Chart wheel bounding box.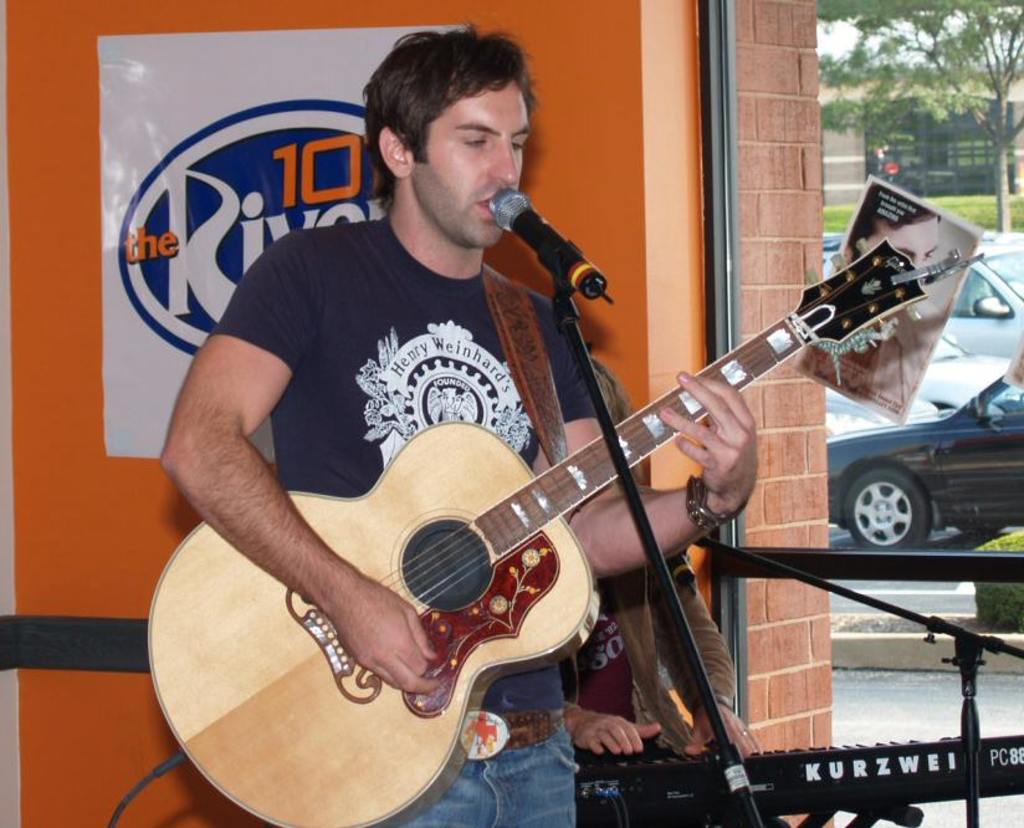
Charted: select_region(838, 448, 936, 563).
